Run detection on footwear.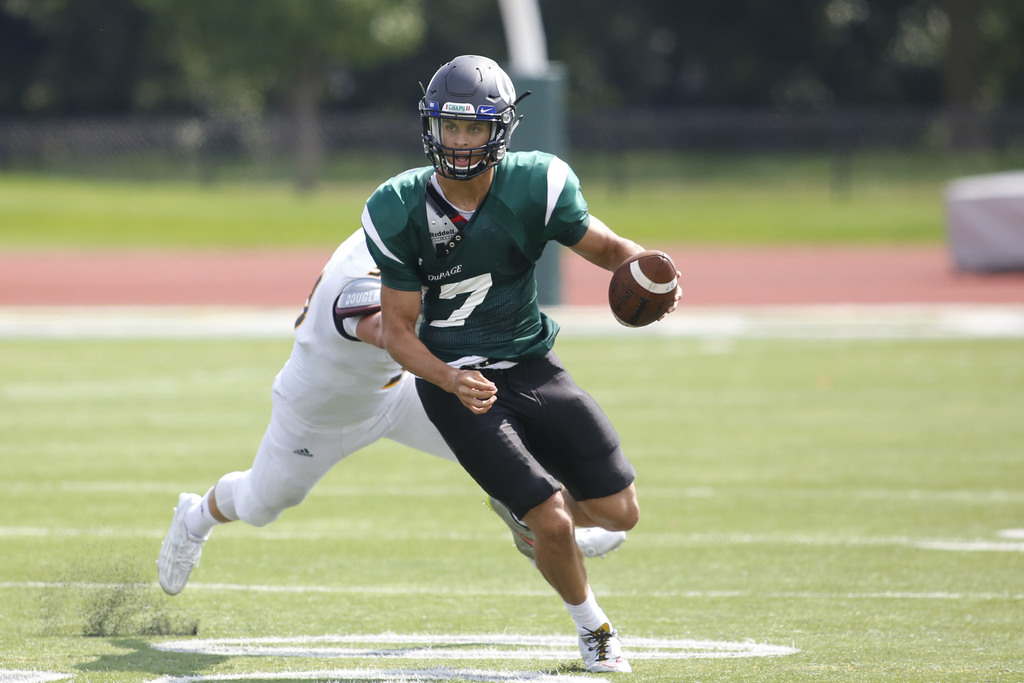
Result: 573,619,632,673.
